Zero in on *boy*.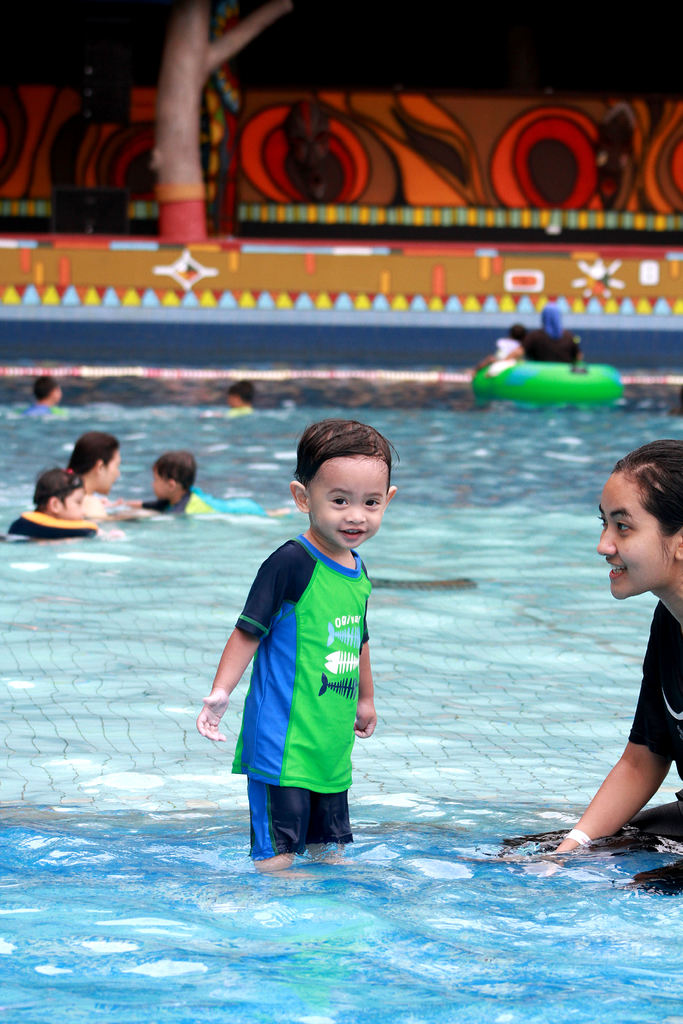
Zeroed in: l=131, t=452, r=266, b=519.
